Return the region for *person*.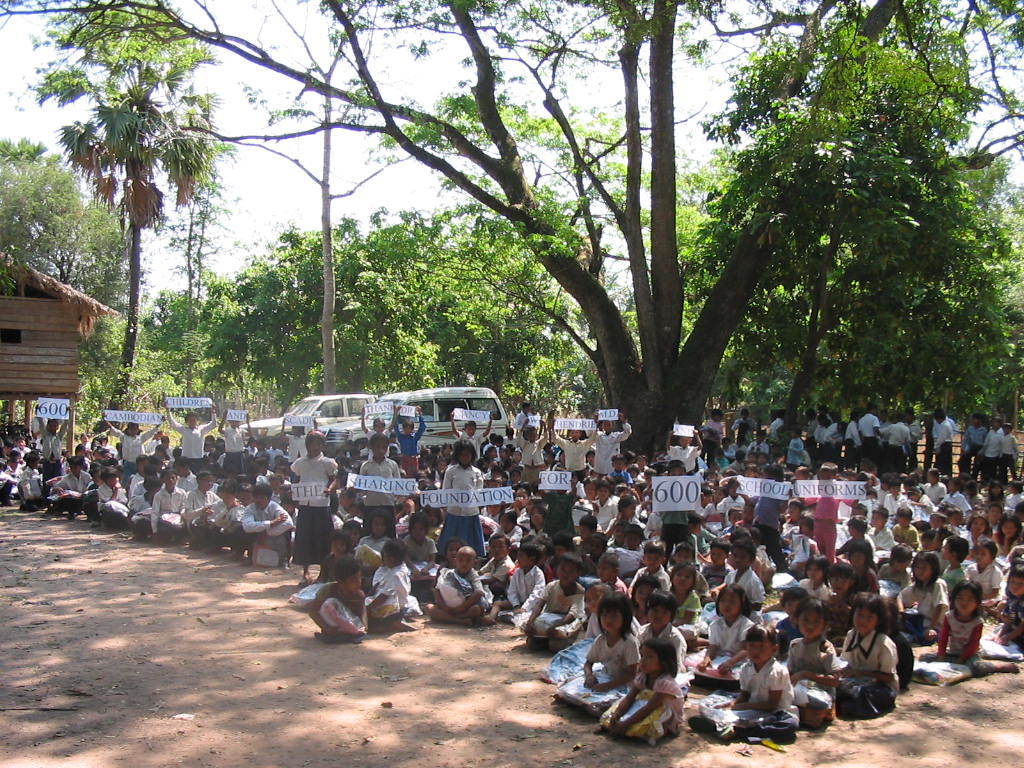
[890,503,923,546].
